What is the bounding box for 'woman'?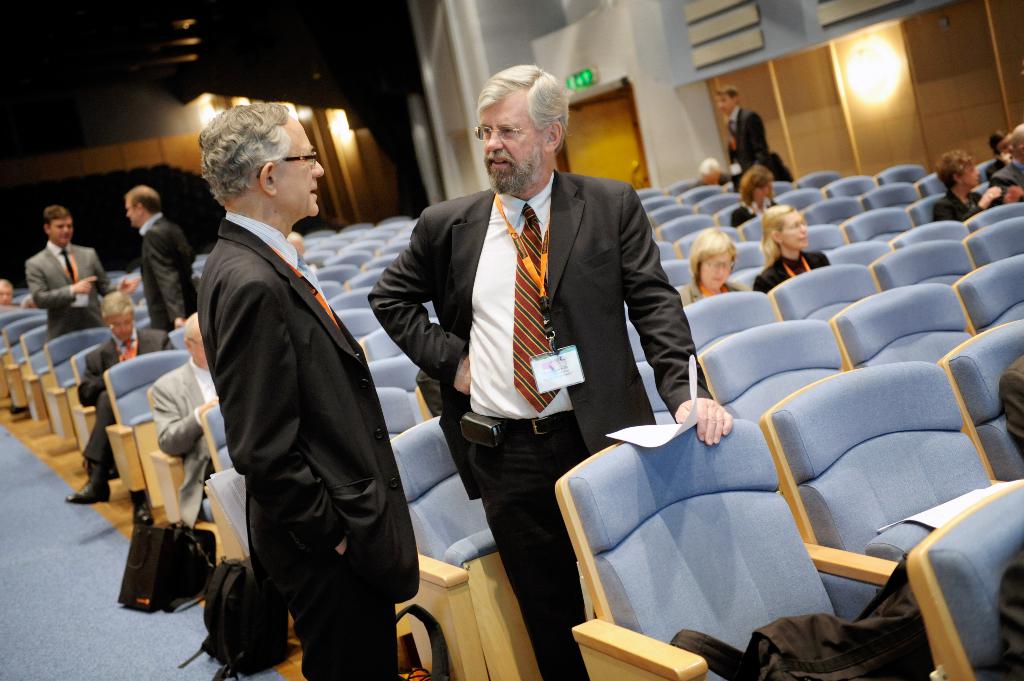
left=755, top=203, right=839, bottom=291.
